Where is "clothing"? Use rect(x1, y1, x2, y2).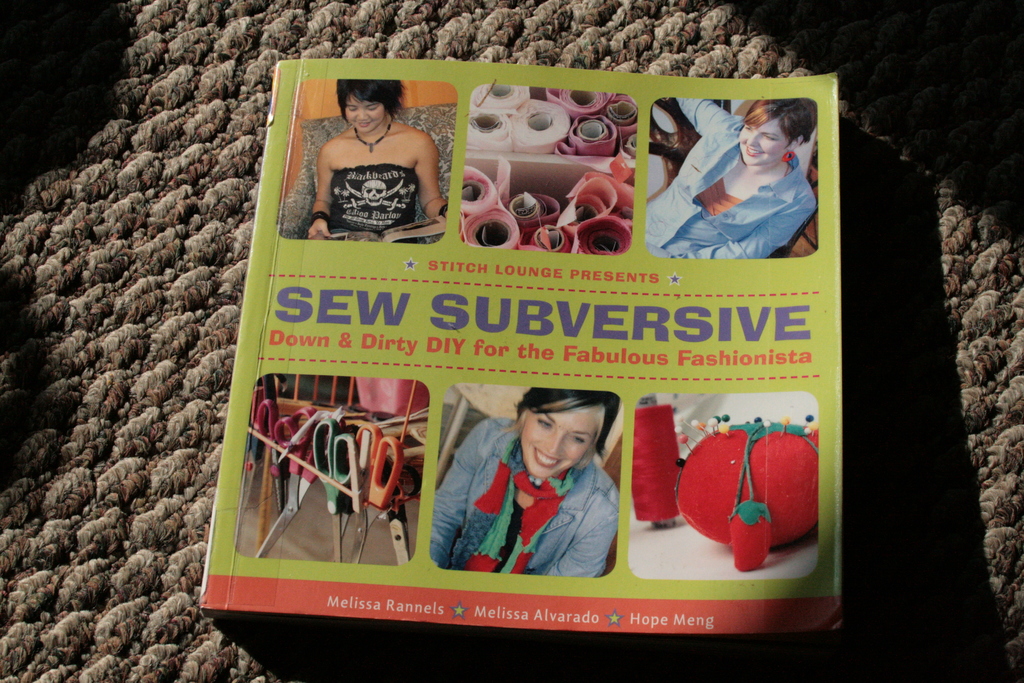
rect(433, 416, 616, 573).
